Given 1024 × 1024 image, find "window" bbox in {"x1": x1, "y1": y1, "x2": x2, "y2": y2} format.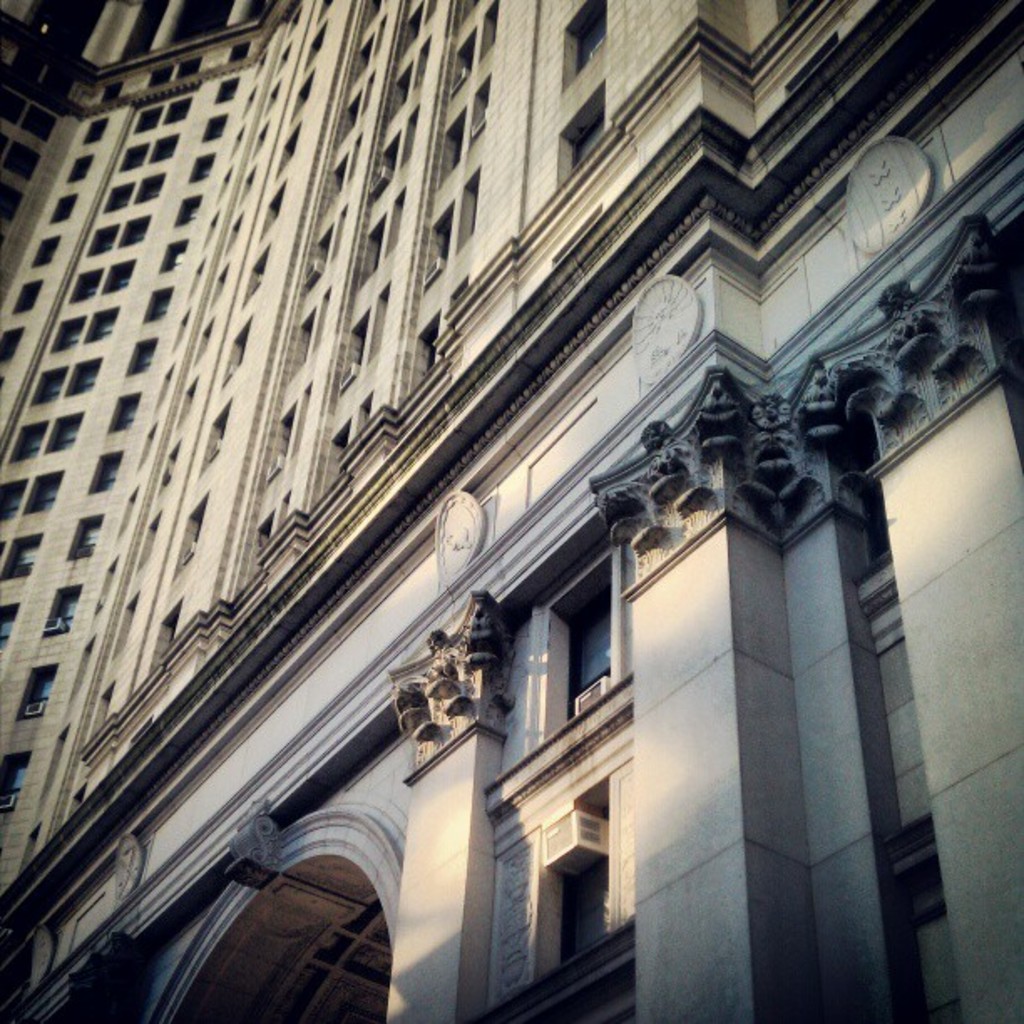
{"x1": 326, "y1": 156, "x2": 346, "y2": 204}.
